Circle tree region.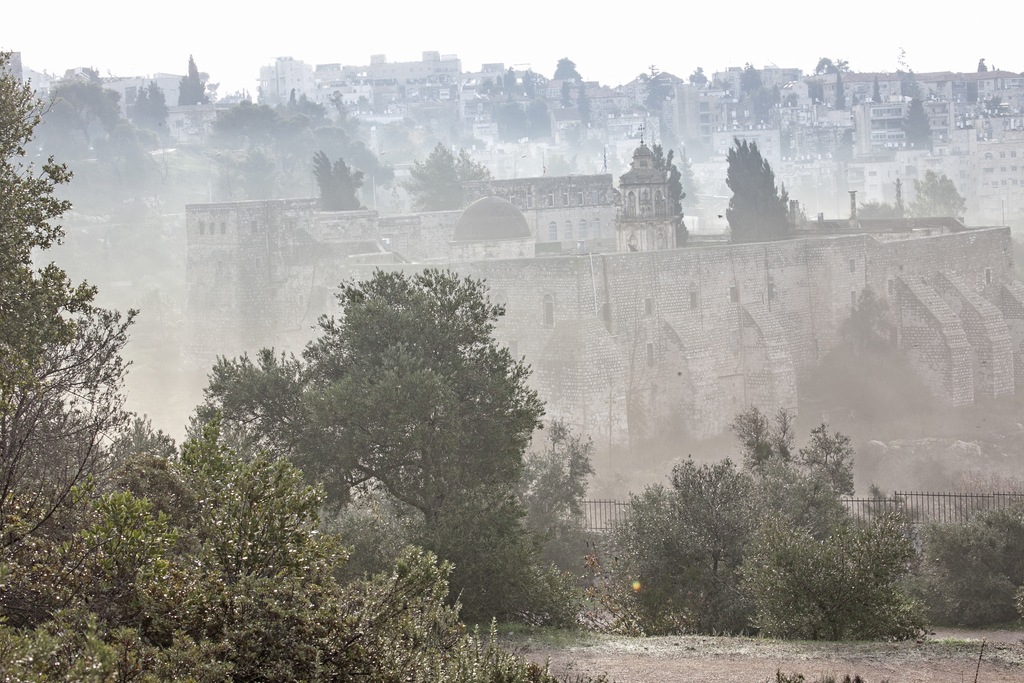
Region: select_region(905, 68, 934, 164).
